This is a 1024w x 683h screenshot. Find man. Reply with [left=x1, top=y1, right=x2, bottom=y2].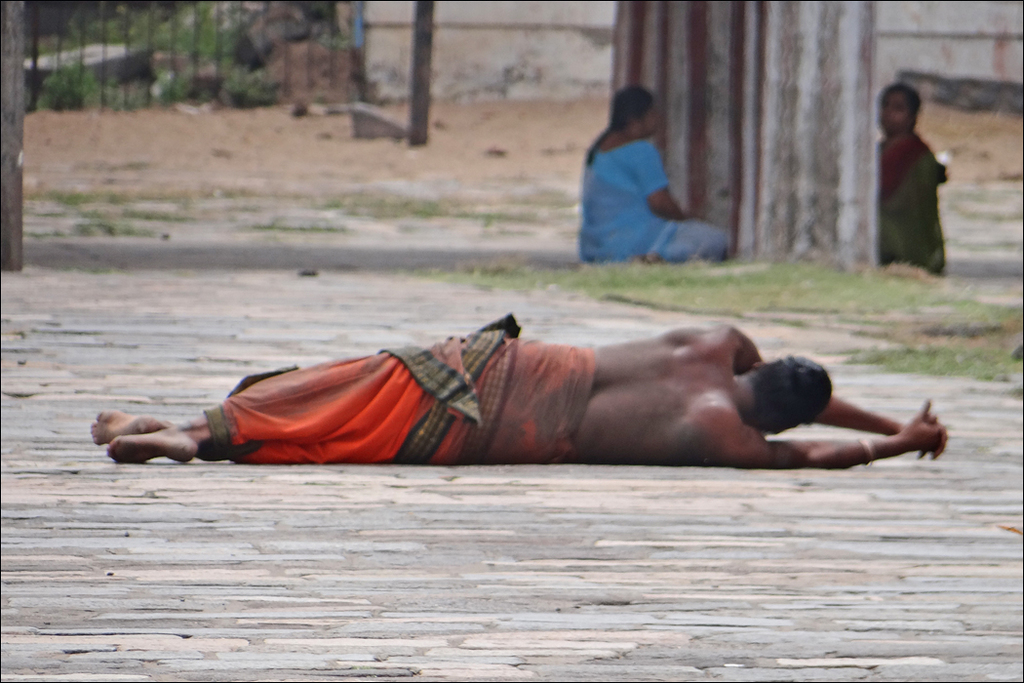
[left=98, top=295, right=950, bottom=503].
